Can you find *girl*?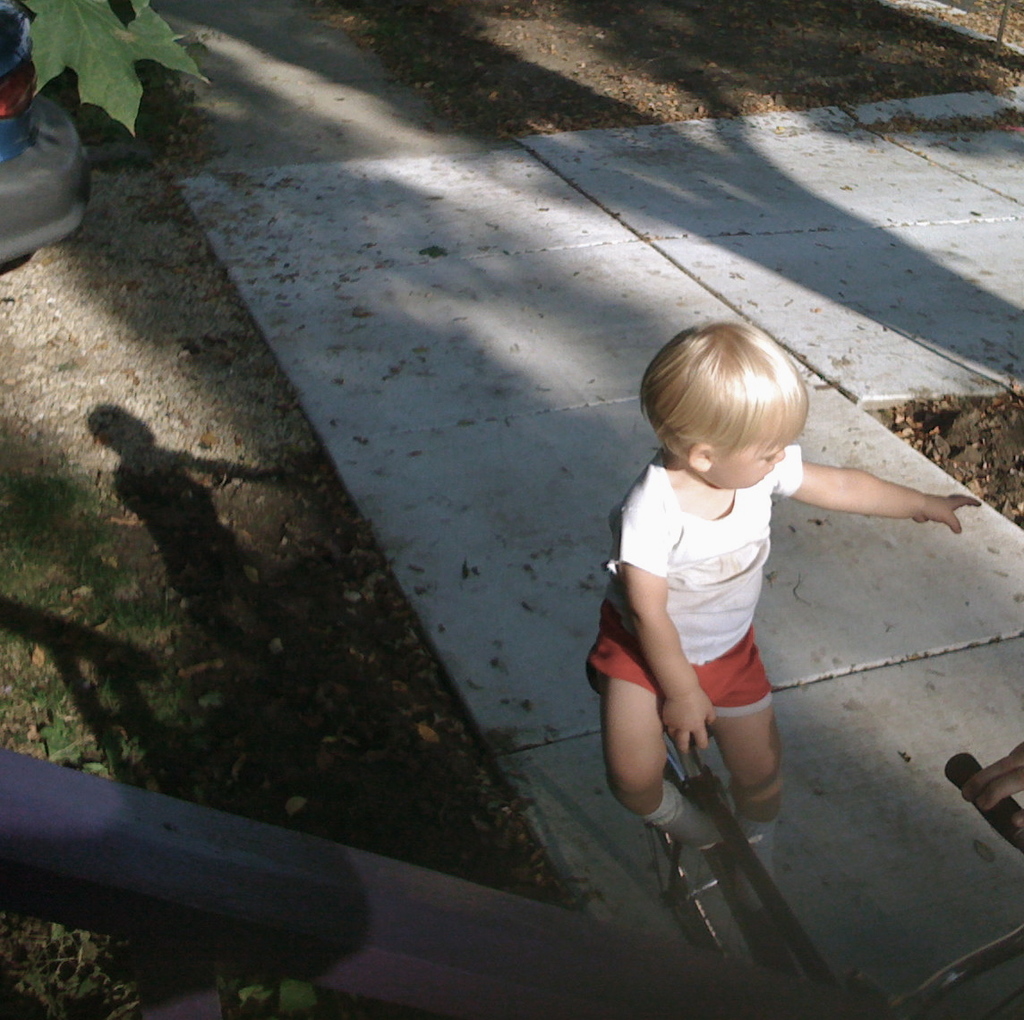
Yes, bounding box: 586 315 982 880.
